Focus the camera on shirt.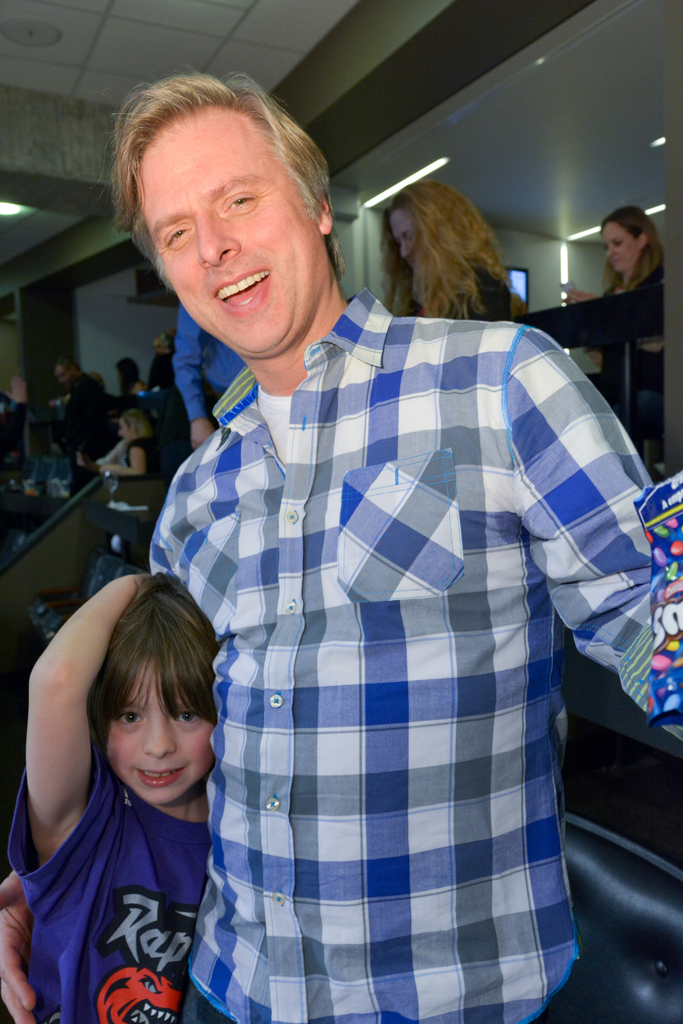
Focus region: 144 290 682 1023.
